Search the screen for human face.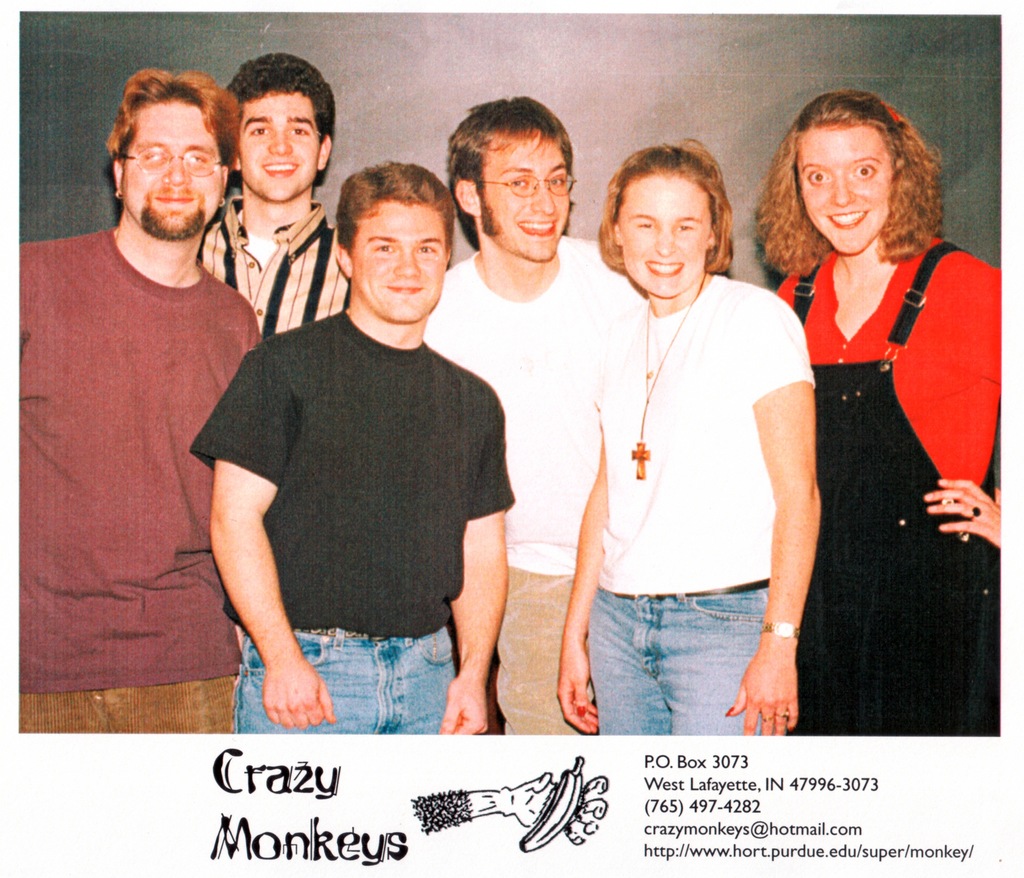
Found at bbox=(116, 99, 216, 242).
